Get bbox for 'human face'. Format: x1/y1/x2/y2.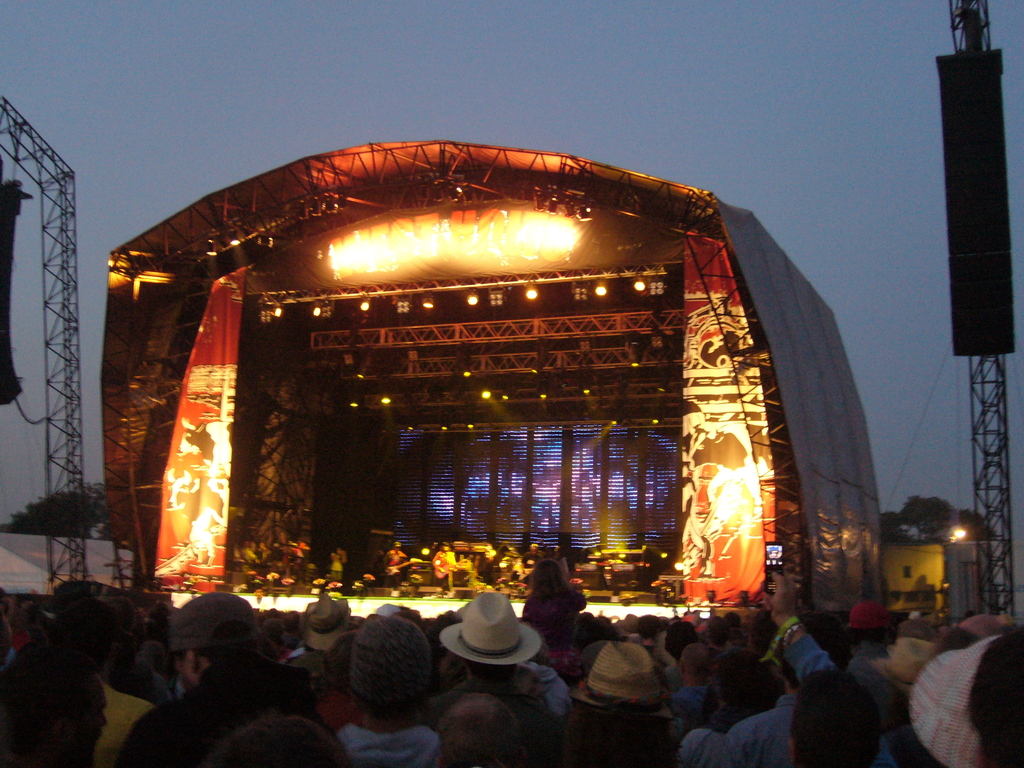
75/675/113/754.
